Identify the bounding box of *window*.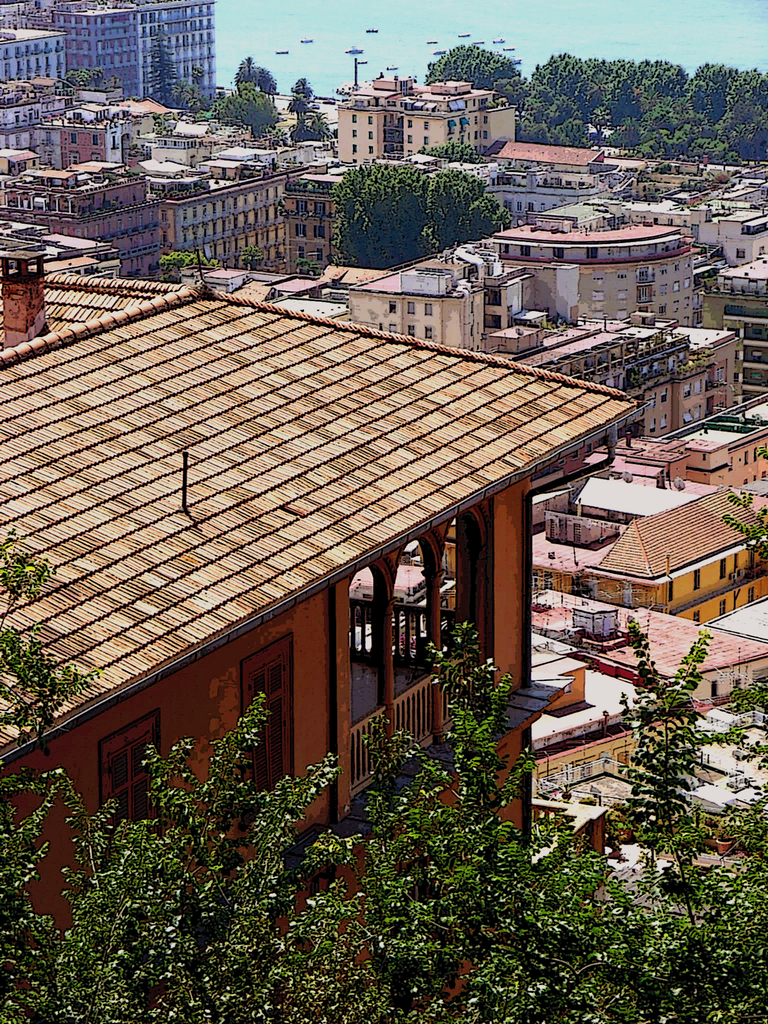
x1=684 y1=314 x2=689 y2=323.
